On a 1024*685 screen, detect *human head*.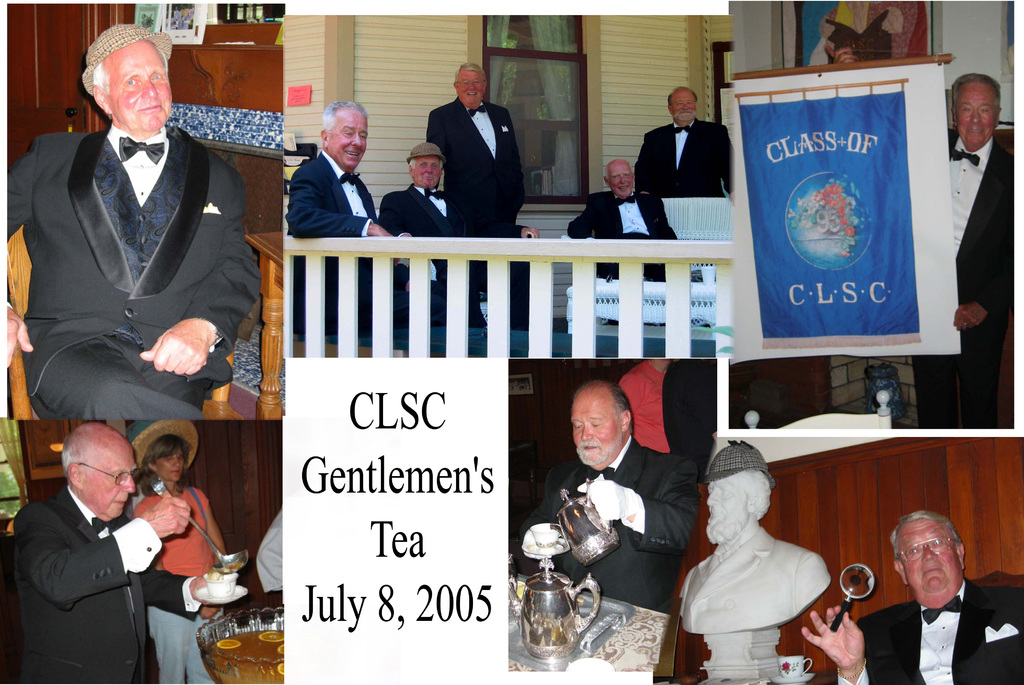
87/25/173/130.
